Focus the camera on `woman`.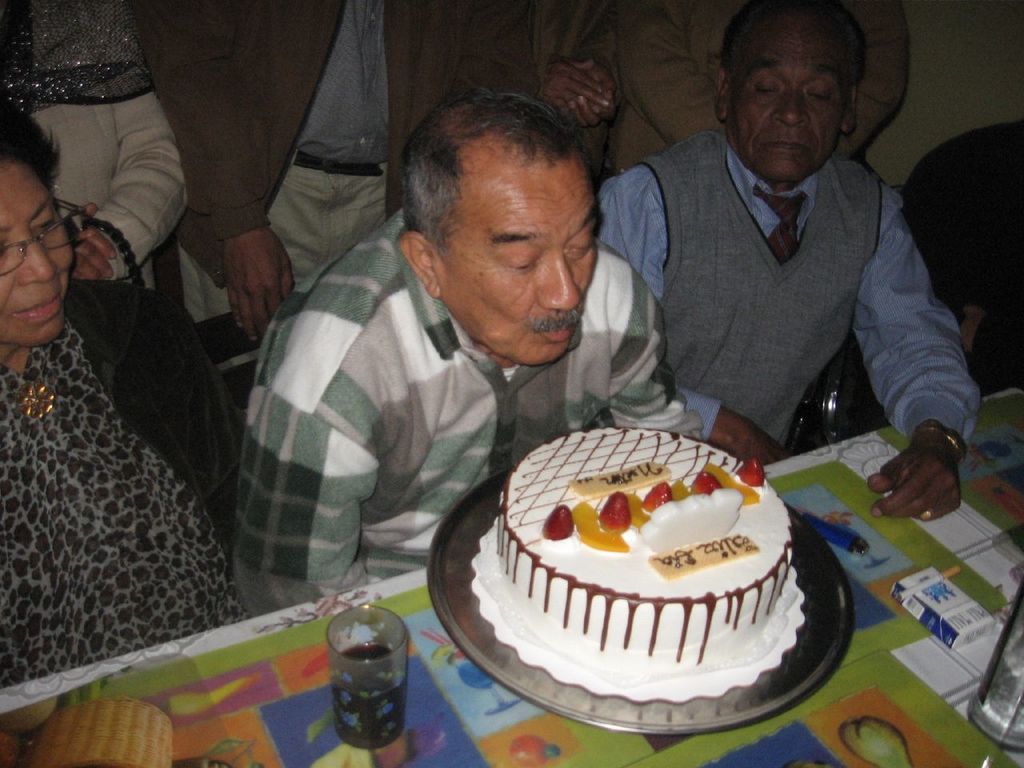
Focus region: 0:0:194:302.
